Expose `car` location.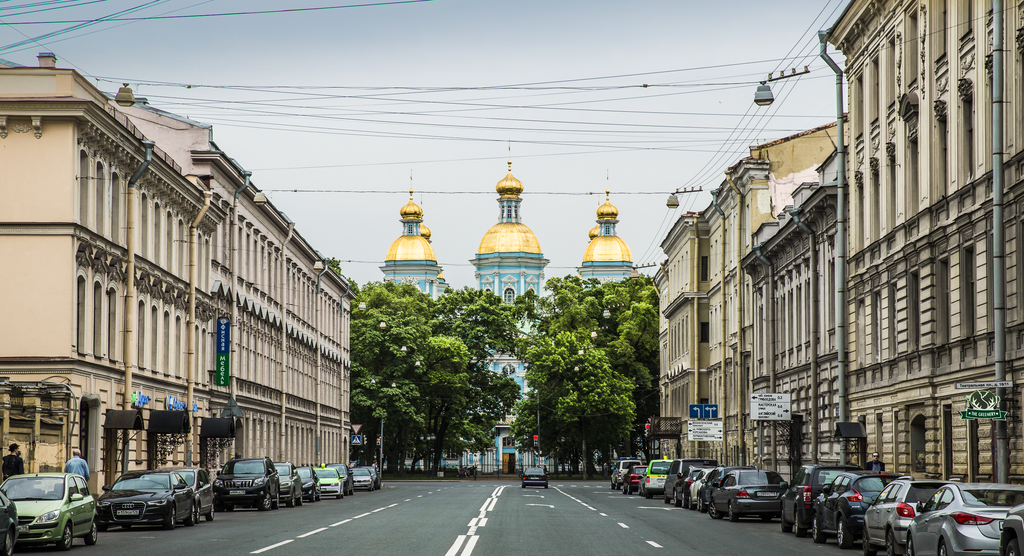
Exposed at locate(665, 456, 708, 506).
